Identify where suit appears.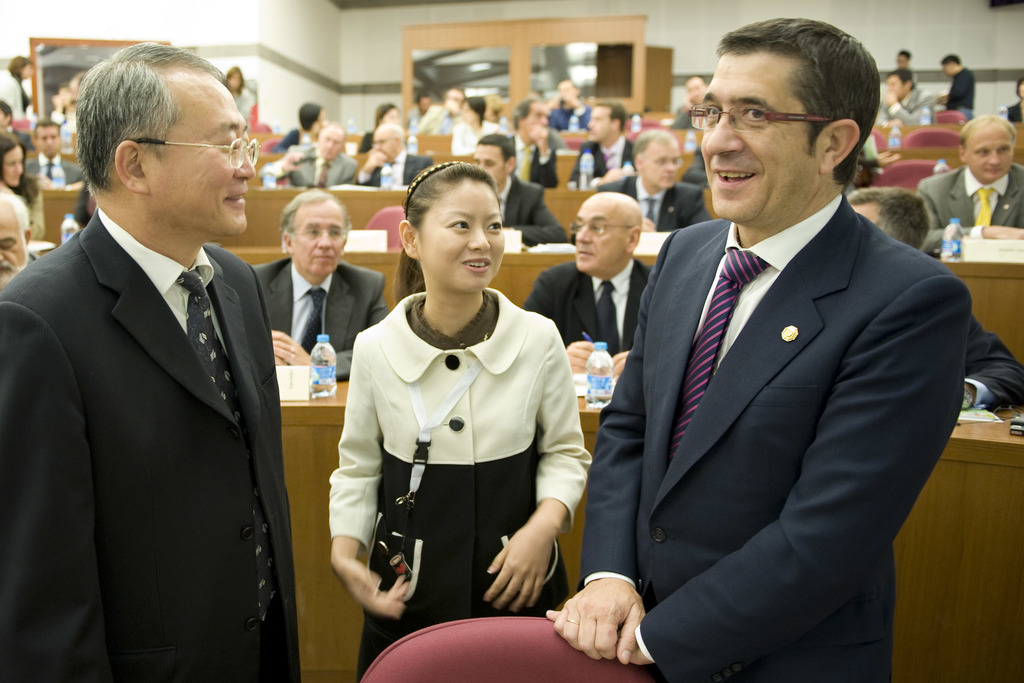
Appears at [left=591, top=173, right=714, bottom=235].
